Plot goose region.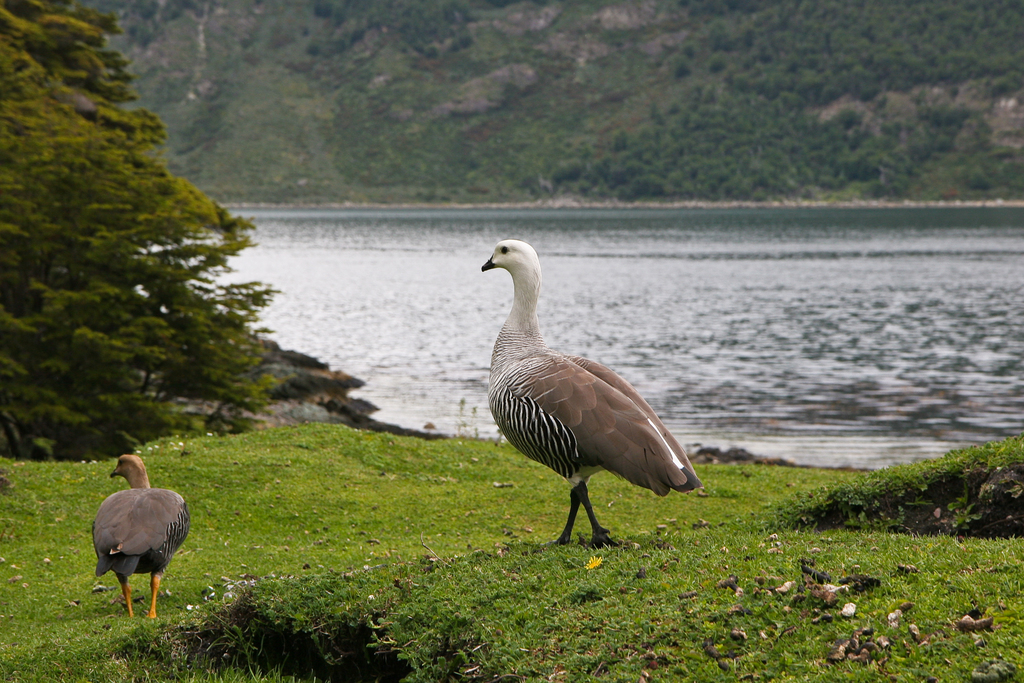
Plotted at (90,453,197,623).
